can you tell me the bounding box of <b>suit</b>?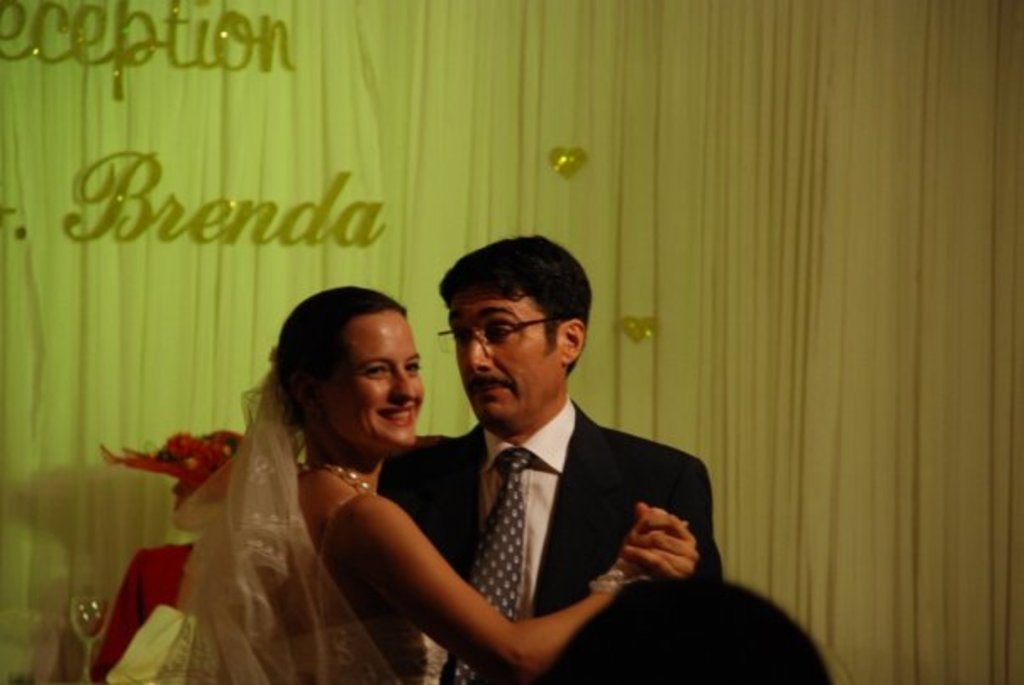
left=339, top=348, right=732, bottom=661.
